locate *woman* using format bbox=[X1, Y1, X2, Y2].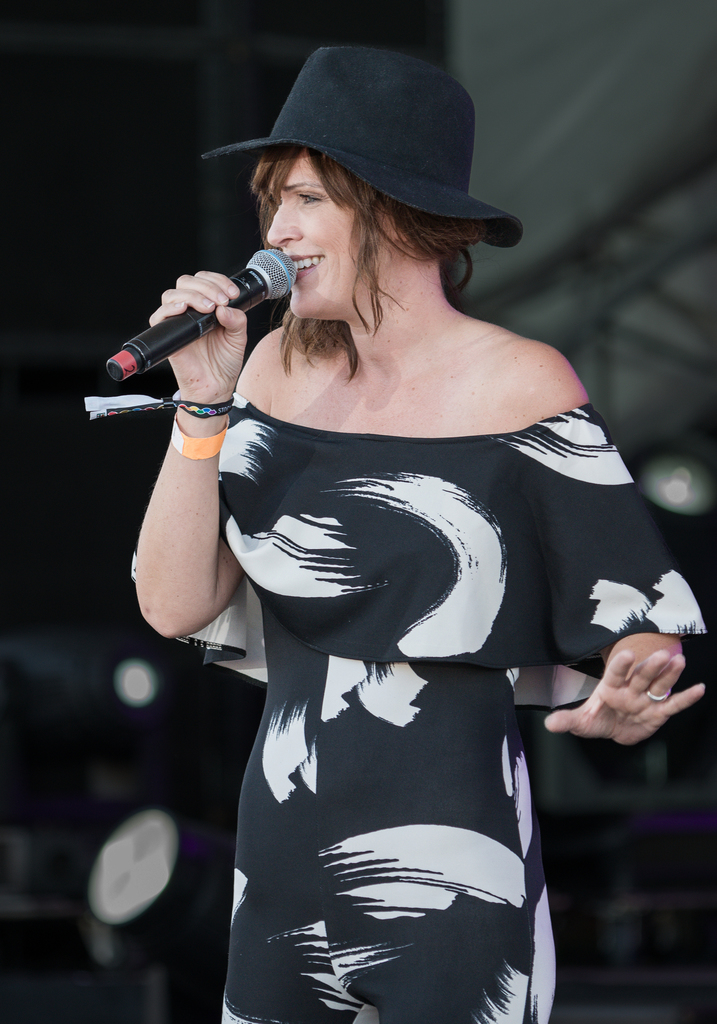
bbox=[69, 38, 702, 1023].
